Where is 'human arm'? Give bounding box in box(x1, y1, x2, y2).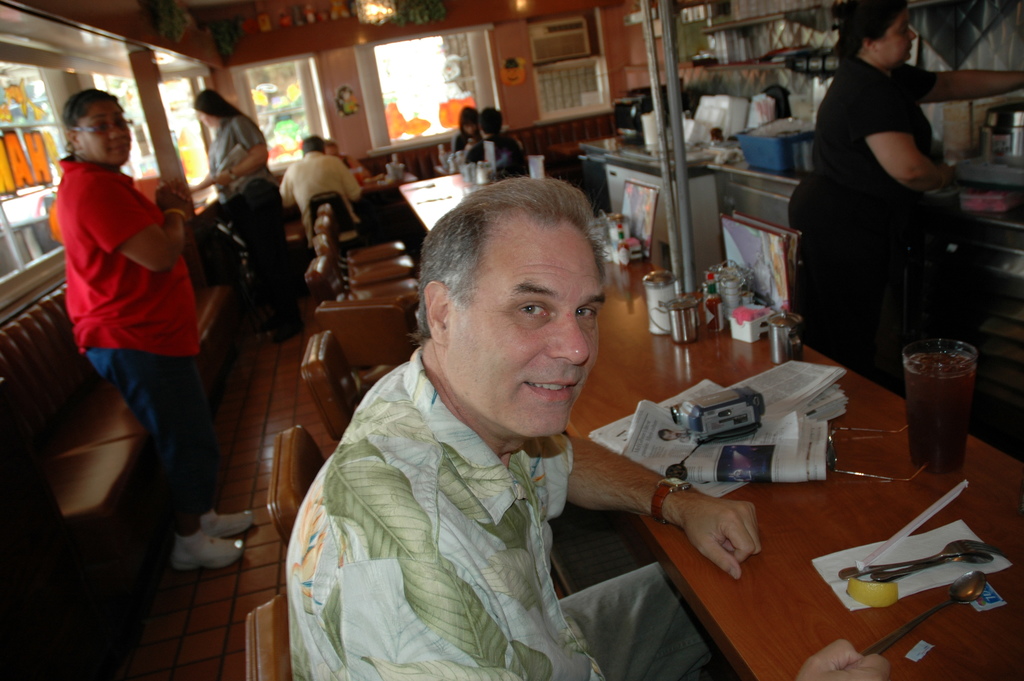
box(97, 168, 189, 284).
